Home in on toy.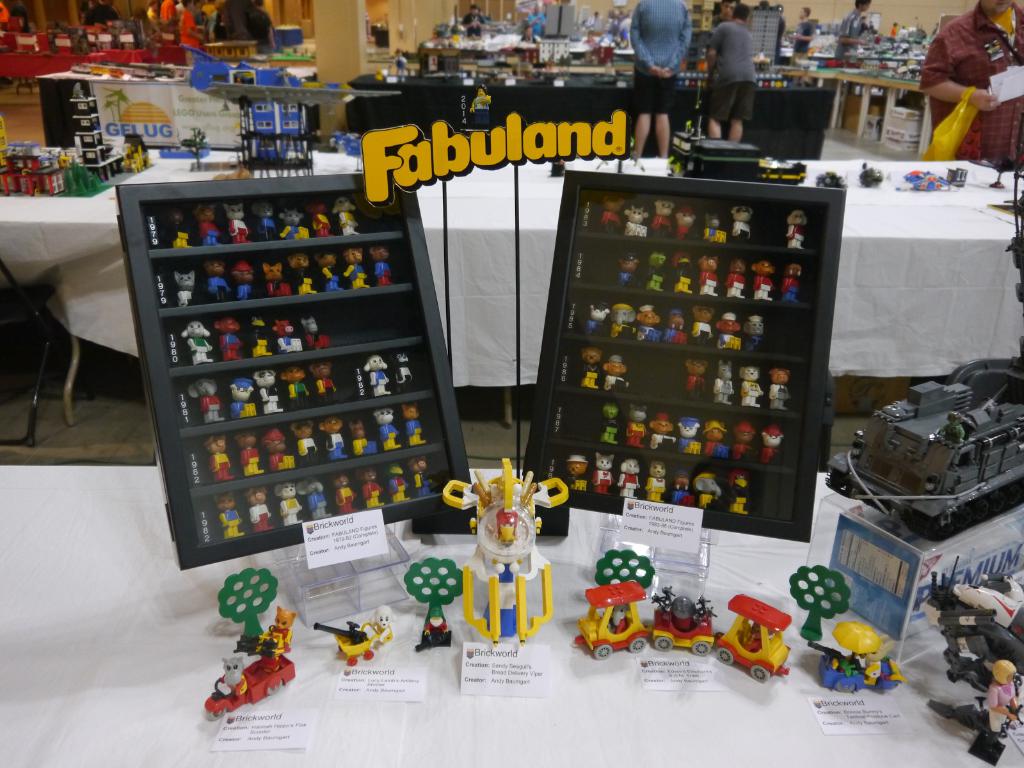
Homed in at select_region(300, 476, 333, 520).
